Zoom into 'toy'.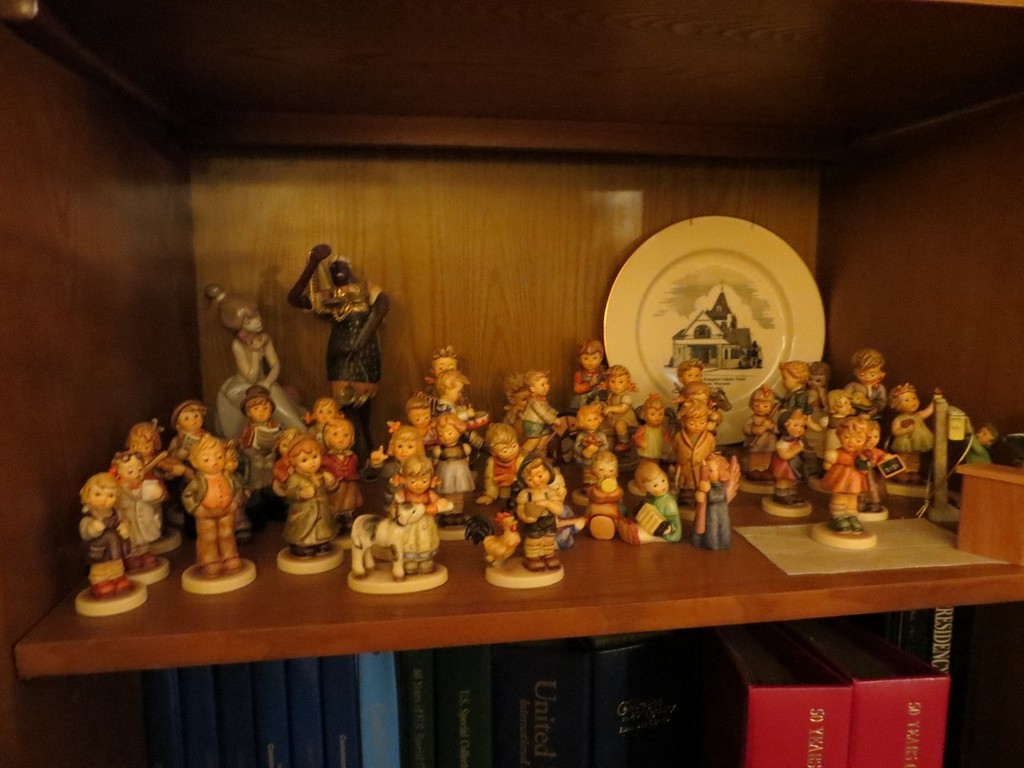
Zoom target: bbox(741, 387, 782, 486).
